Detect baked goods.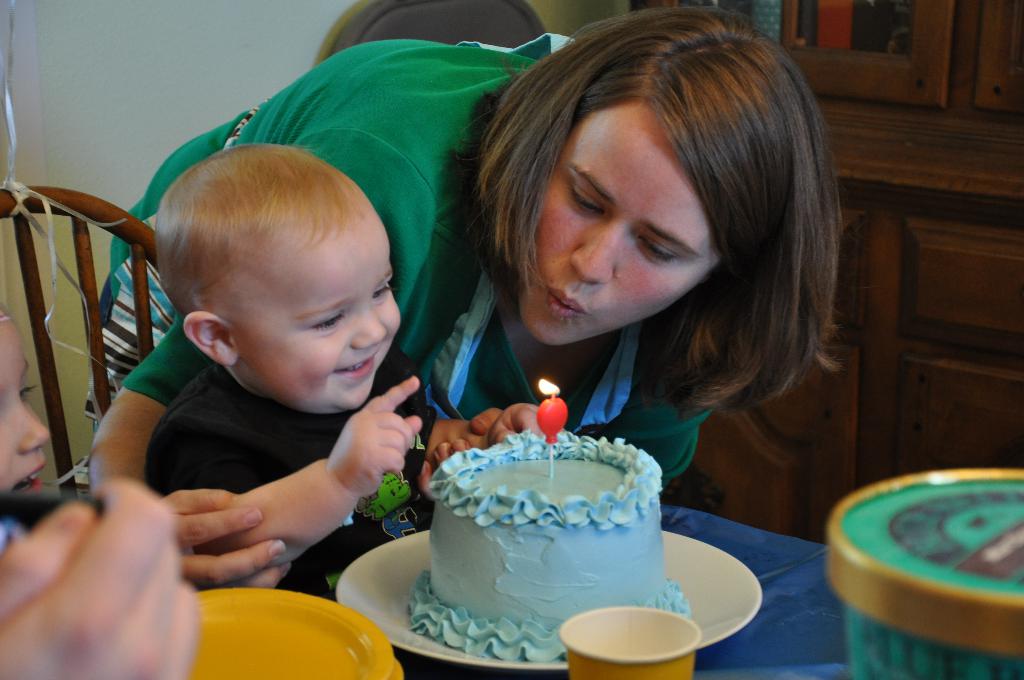
Detected at select_region(416, 407, 678, 645).
